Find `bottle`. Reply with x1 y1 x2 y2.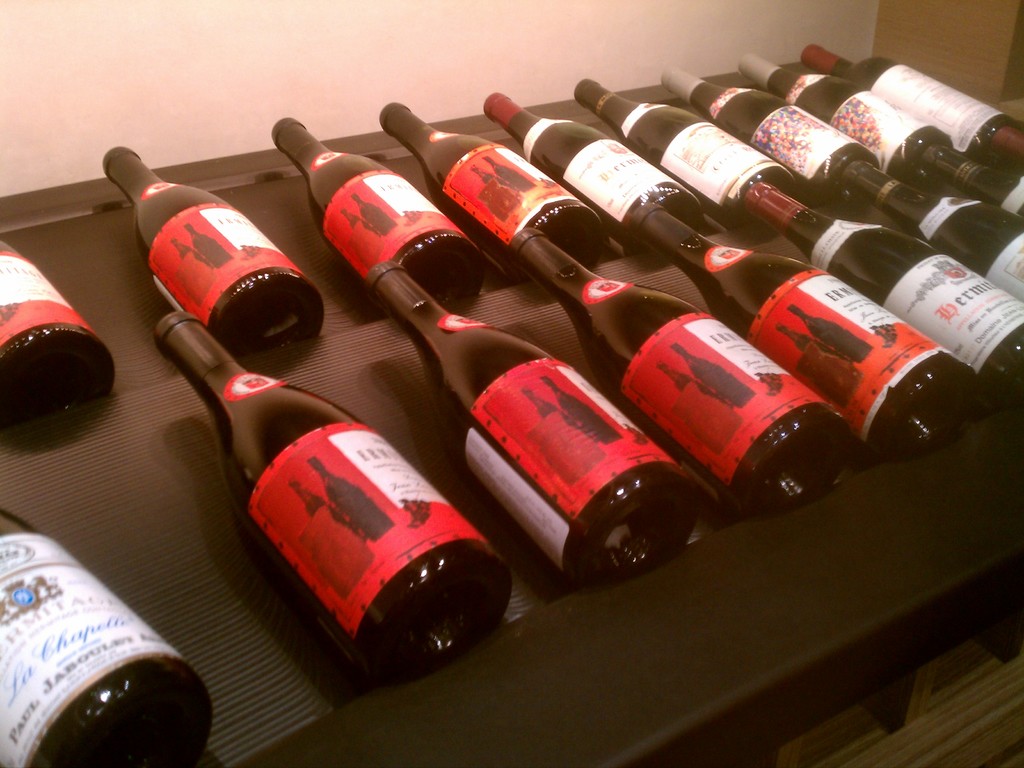
633 202 980 464.
